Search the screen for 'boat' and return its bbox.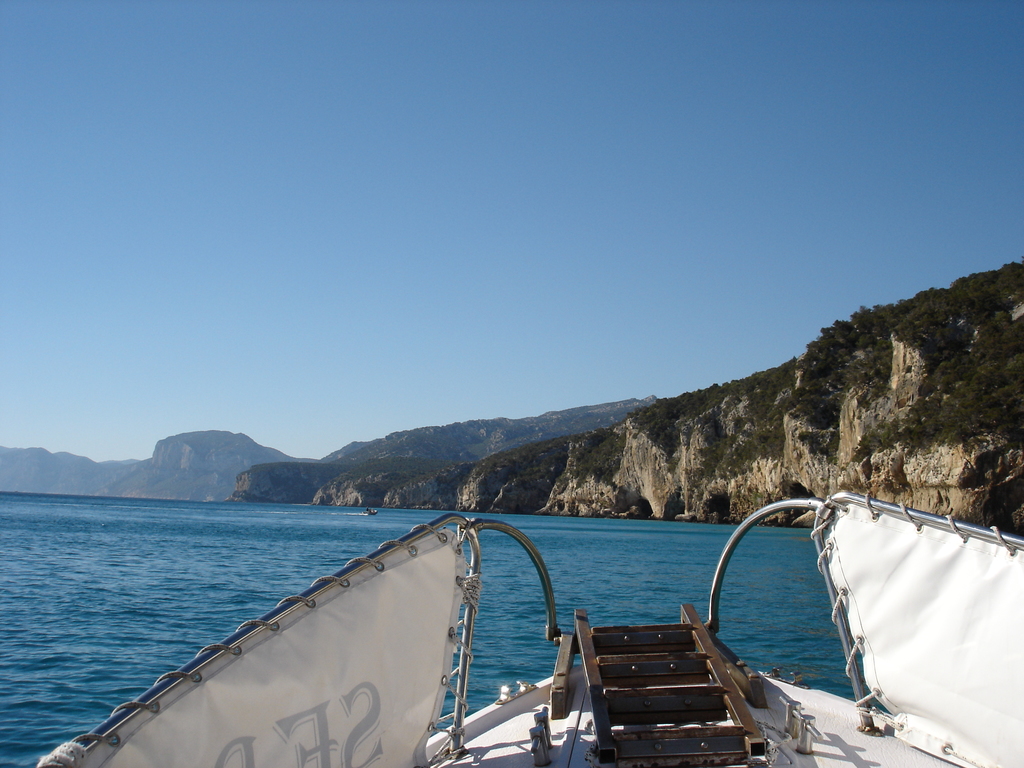
Found: locate(19, 481, 1021, 767).
